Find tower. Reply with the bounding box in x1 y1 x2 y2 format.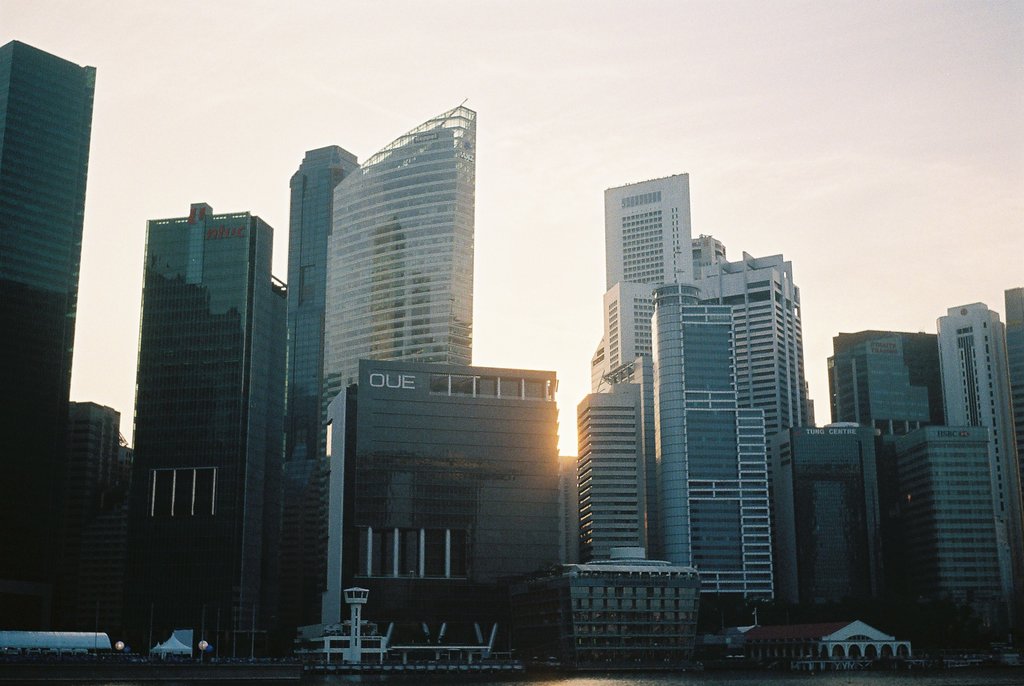
943 302 1023 626.
